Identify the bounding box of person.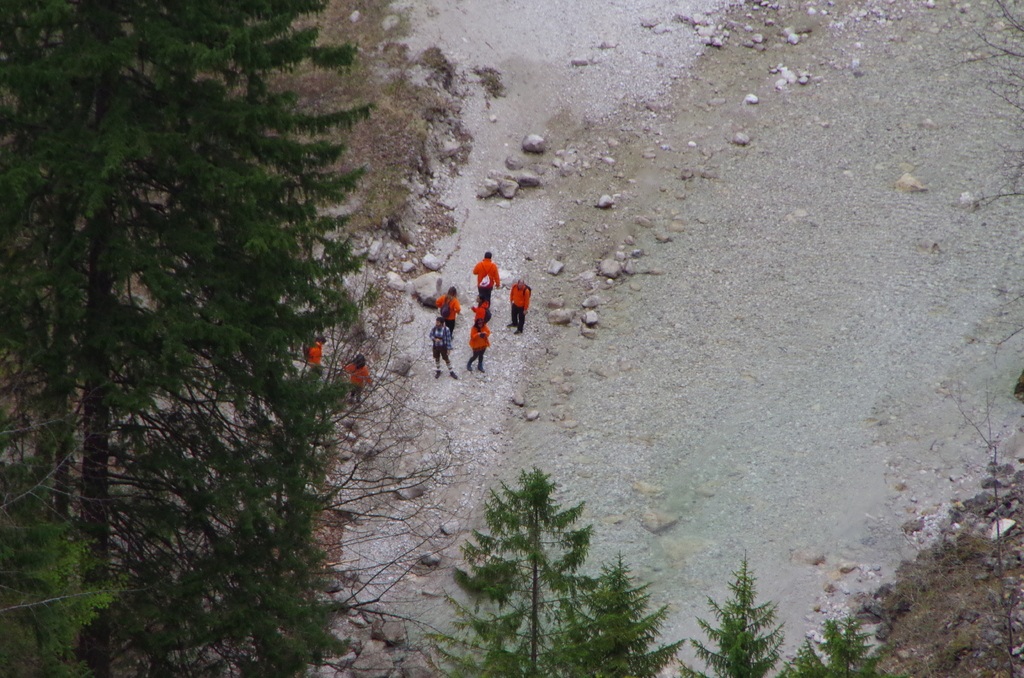
(296, 330, 332, 383).
